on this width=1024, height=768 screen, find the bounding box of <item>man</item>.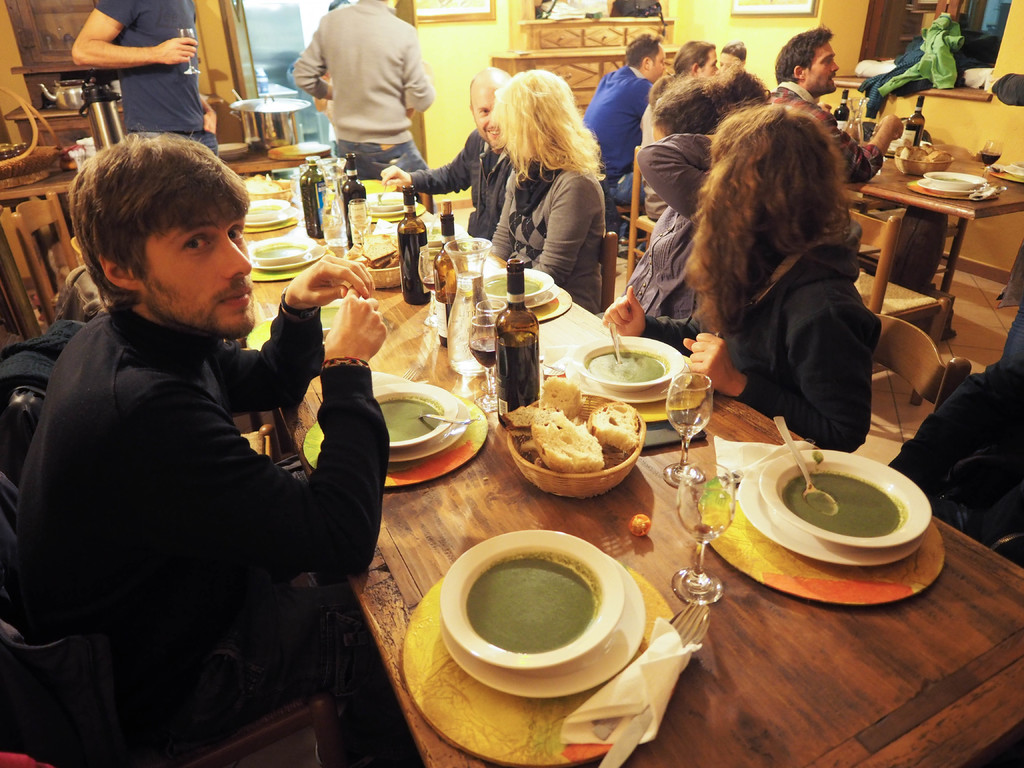
Bounding box: [left=575, top=28, right=672, bottom=260].
